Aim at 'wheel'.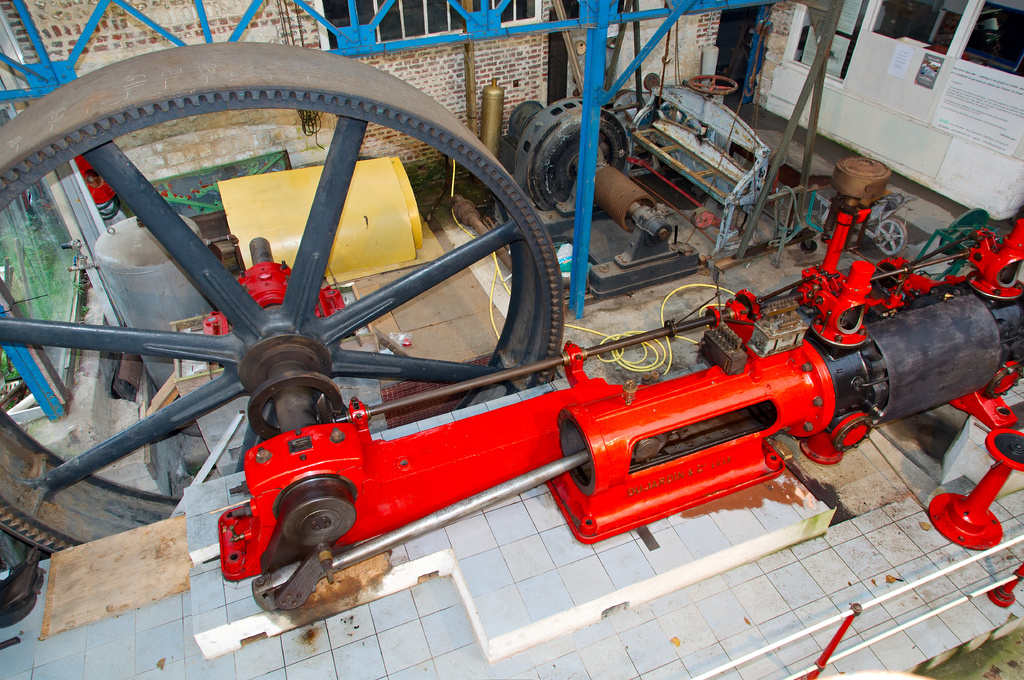
Aimed at <box>0,40,567,555</box>.
